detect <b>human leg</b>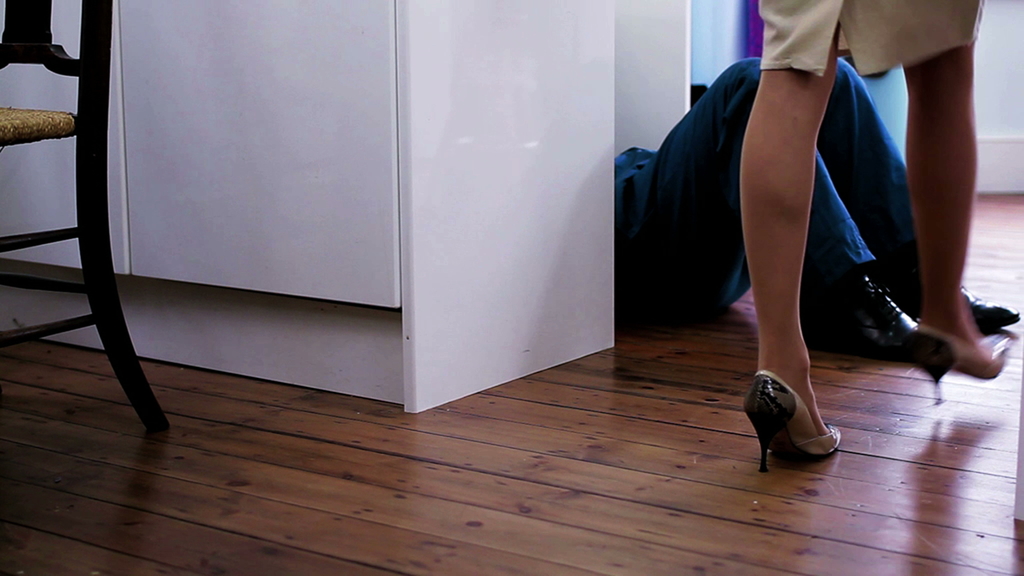
[904, 35, 1010, 404]
